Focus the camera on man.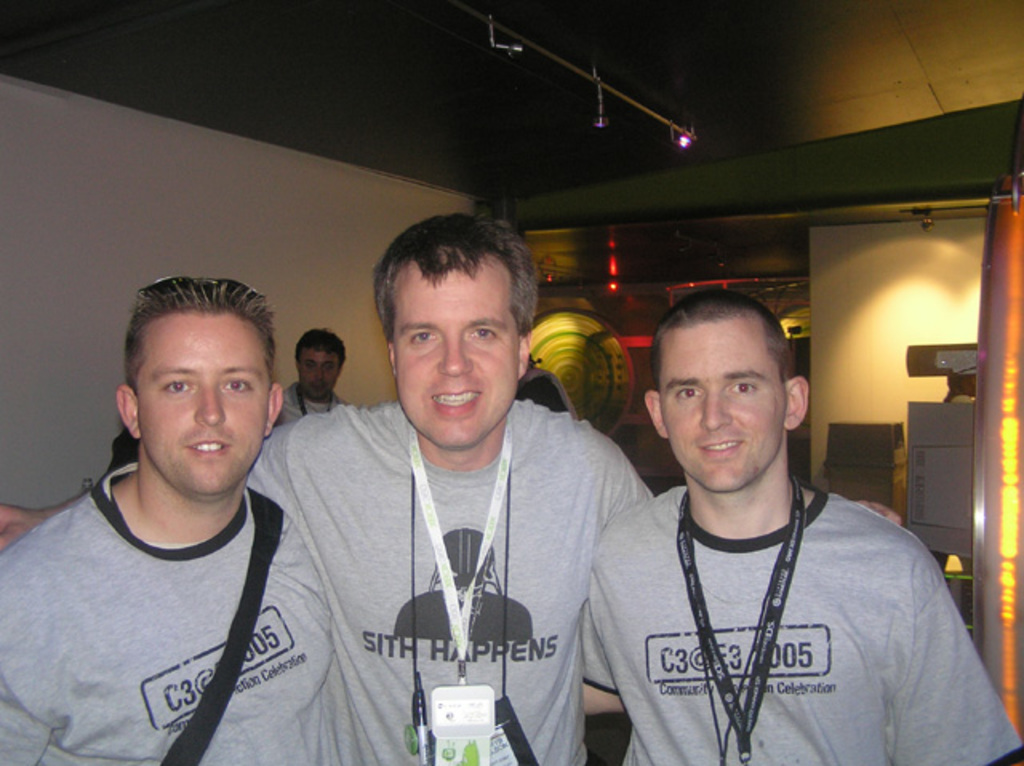
Focus region: [0,277,334,764].
